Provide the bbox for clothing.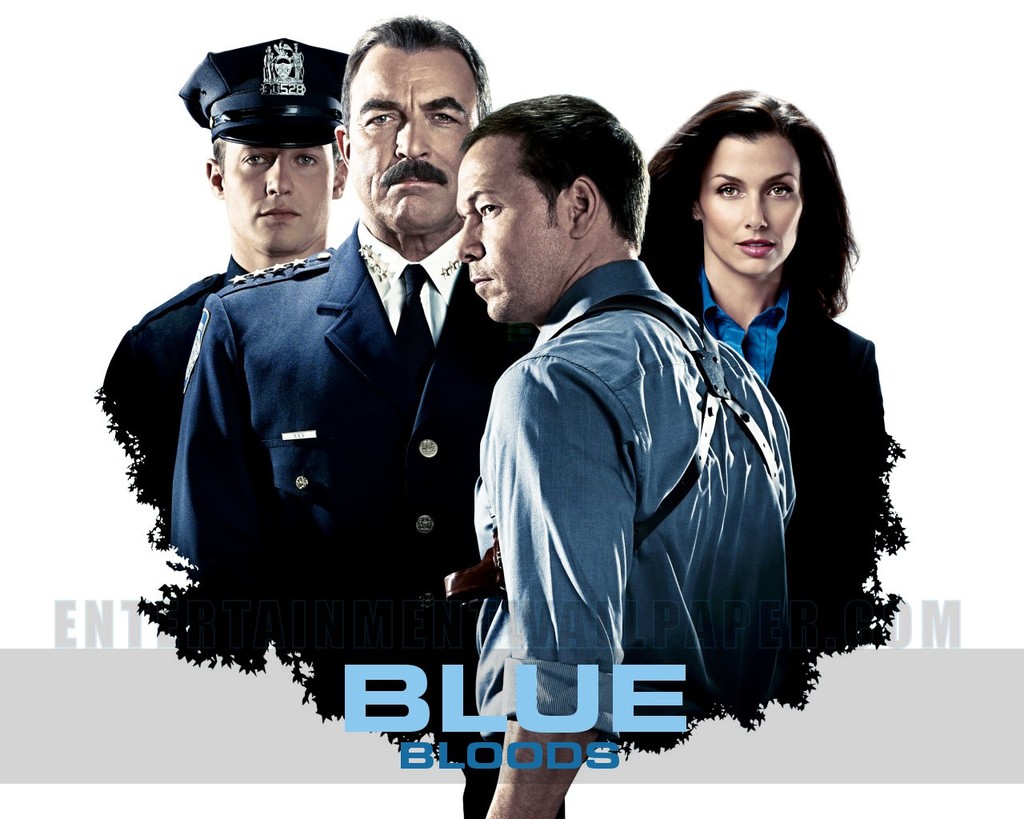
161, 206, 544, 714.
